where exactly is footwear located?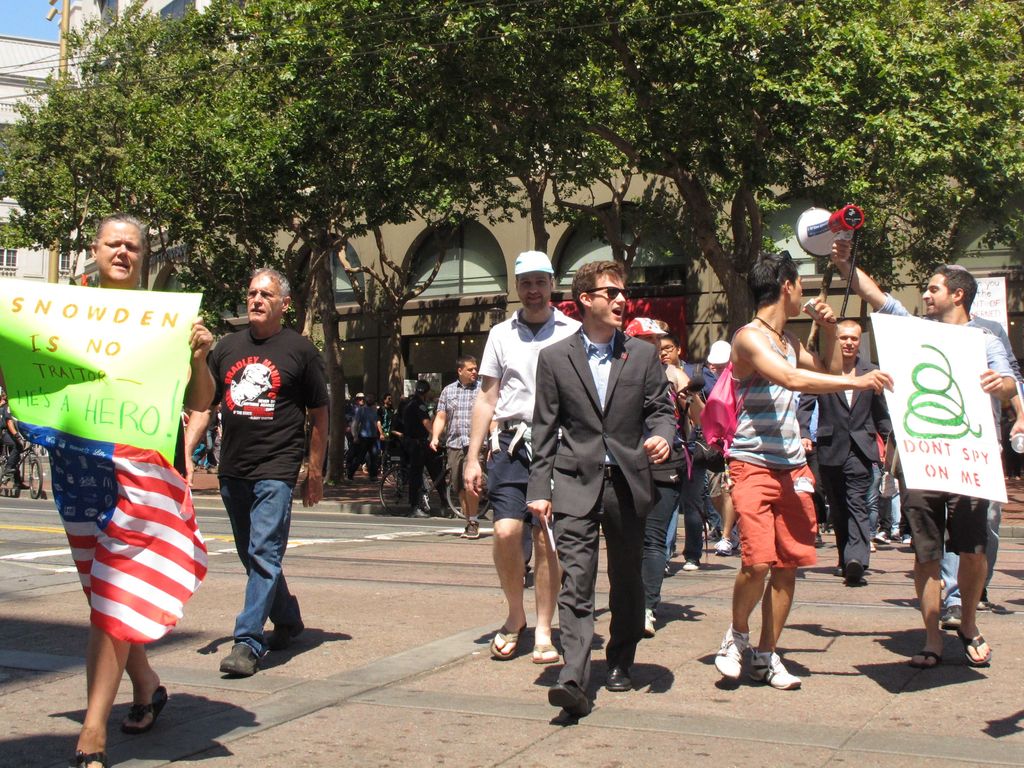
Its bounding box is (x1=548, y1=681, x2=593, y2=715).
